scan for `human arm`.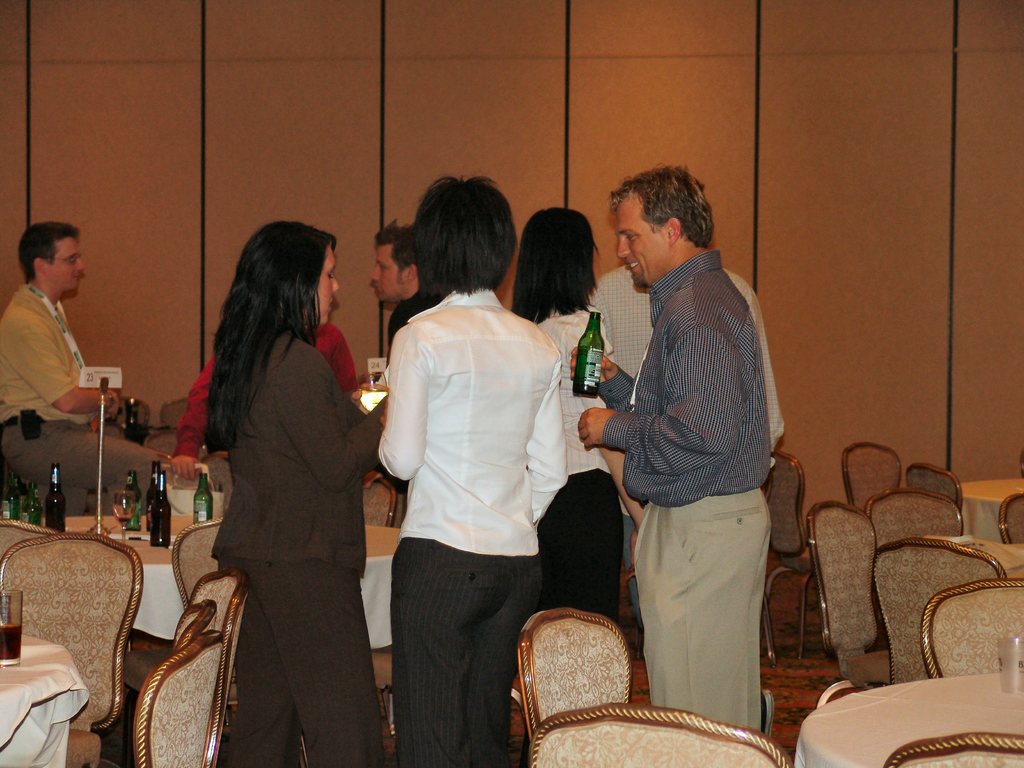
Scan result: detection(593, 448, 646, 563).
